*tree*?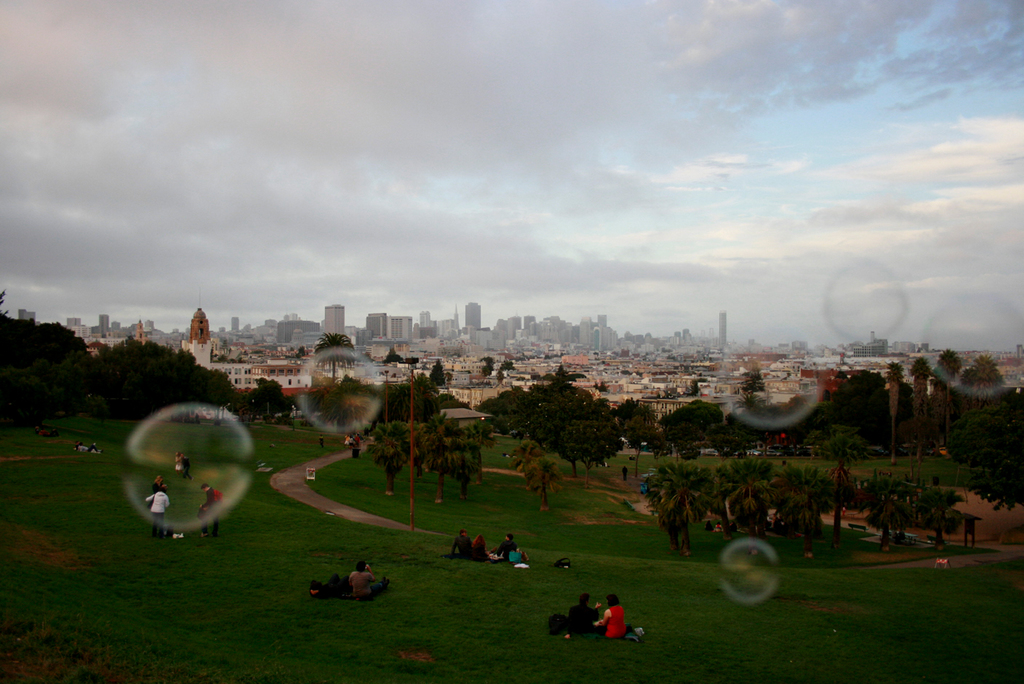
[x1=324, y1=373, x2=371, y2=438]
